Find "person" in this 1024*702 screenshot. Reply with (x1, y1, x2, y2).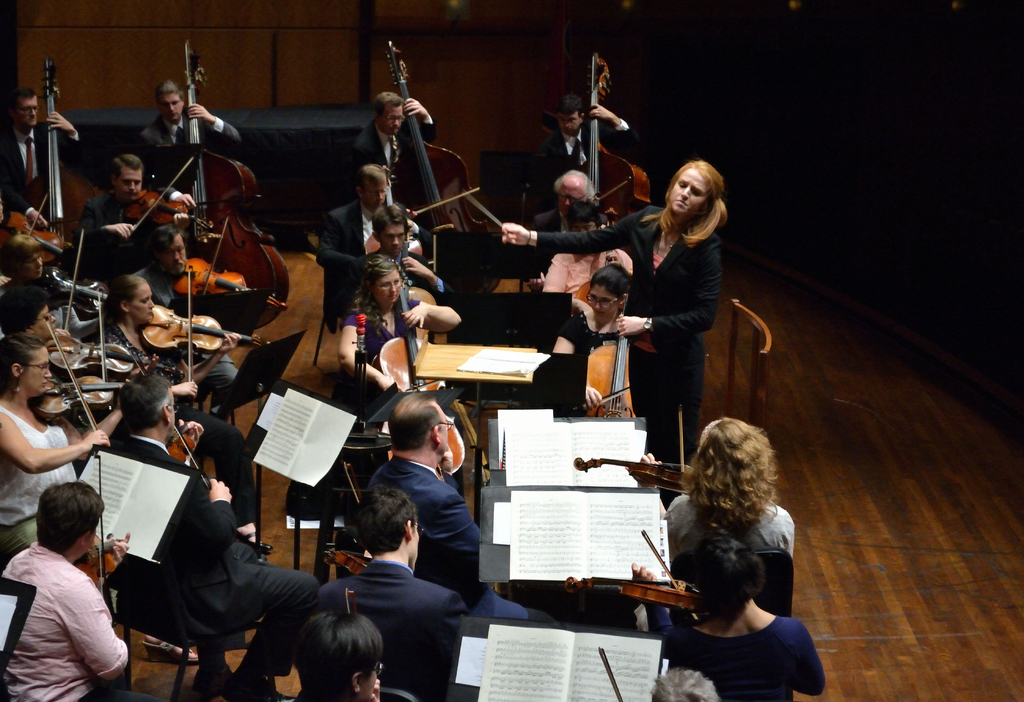
(338, 252, 463, 394).
